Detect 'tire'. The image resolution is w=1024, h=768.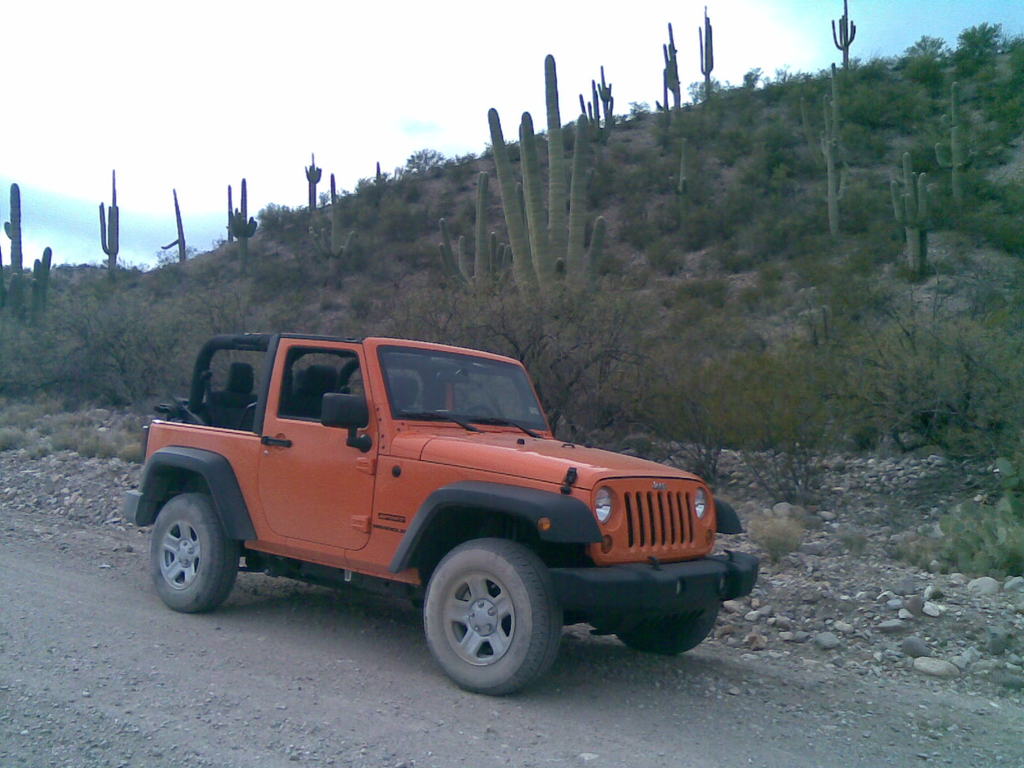
box(615, 580, 718, 653).
